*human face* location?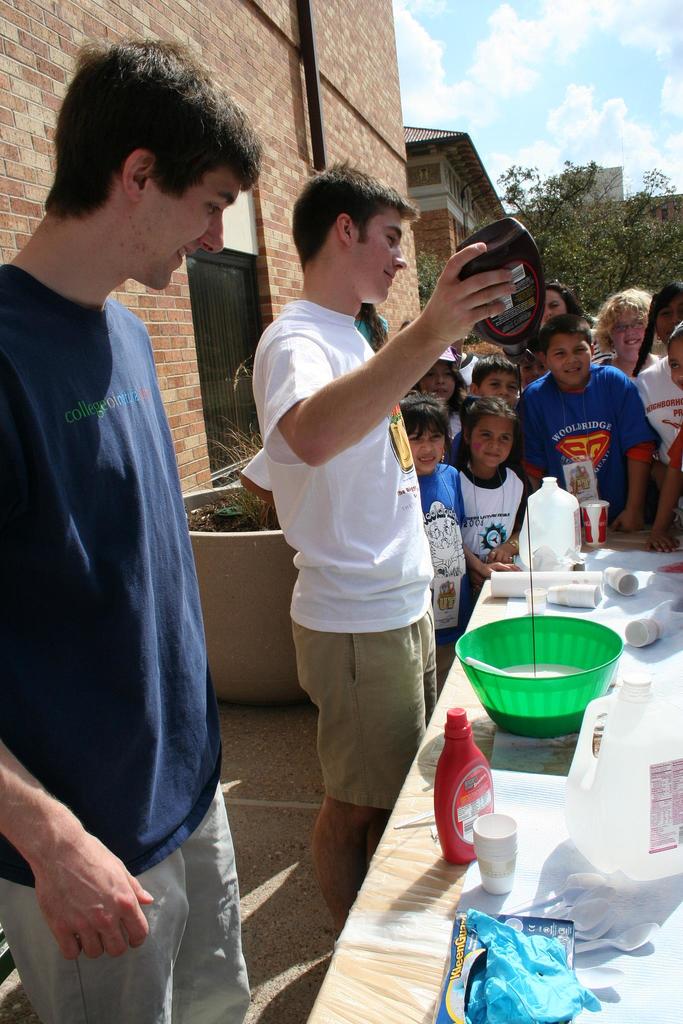
Rect(402, 428, 442, 478)
